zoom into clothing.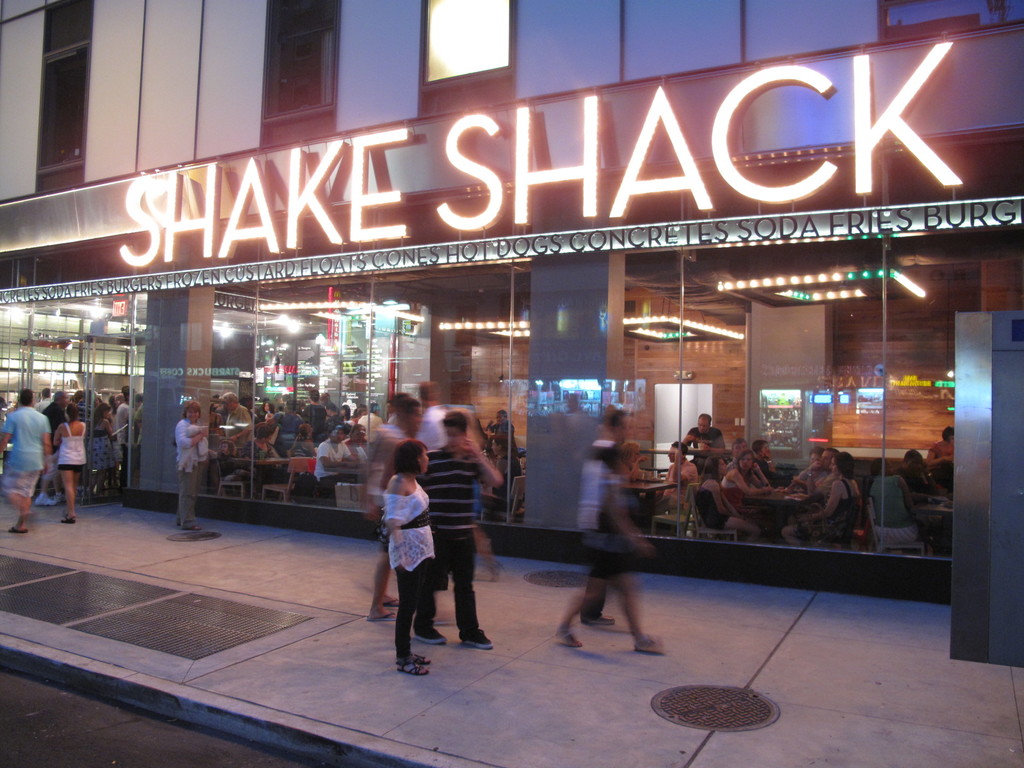
Zoom target: Rect(928, 440, 956, 463).
